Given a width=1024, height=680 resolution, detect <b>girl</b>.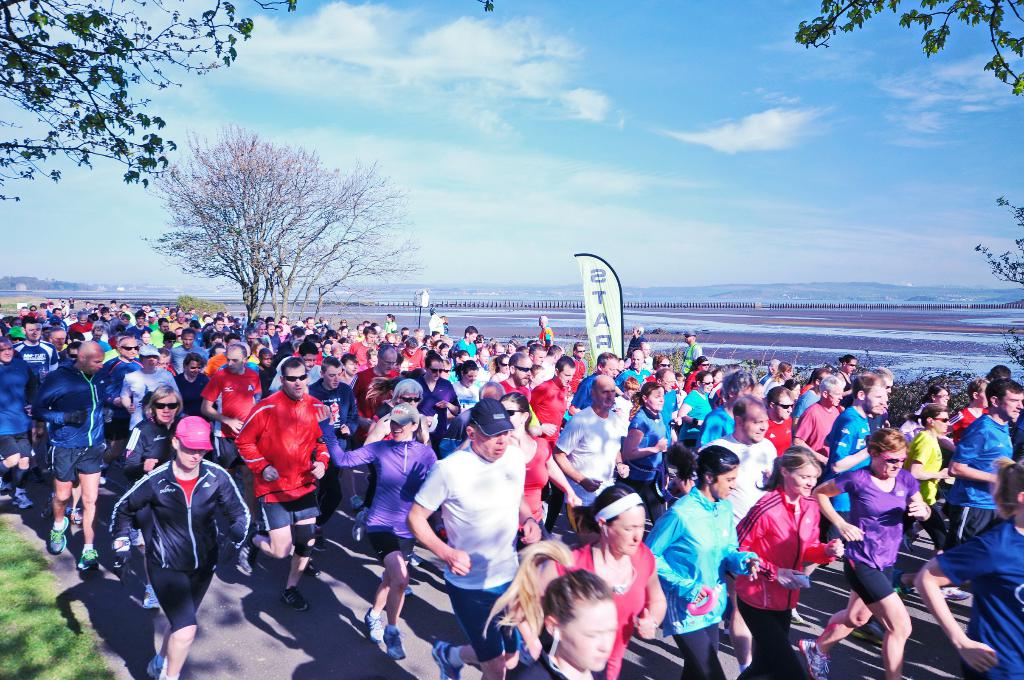
<bbox>819, 425, 934, 676</bbox>.
